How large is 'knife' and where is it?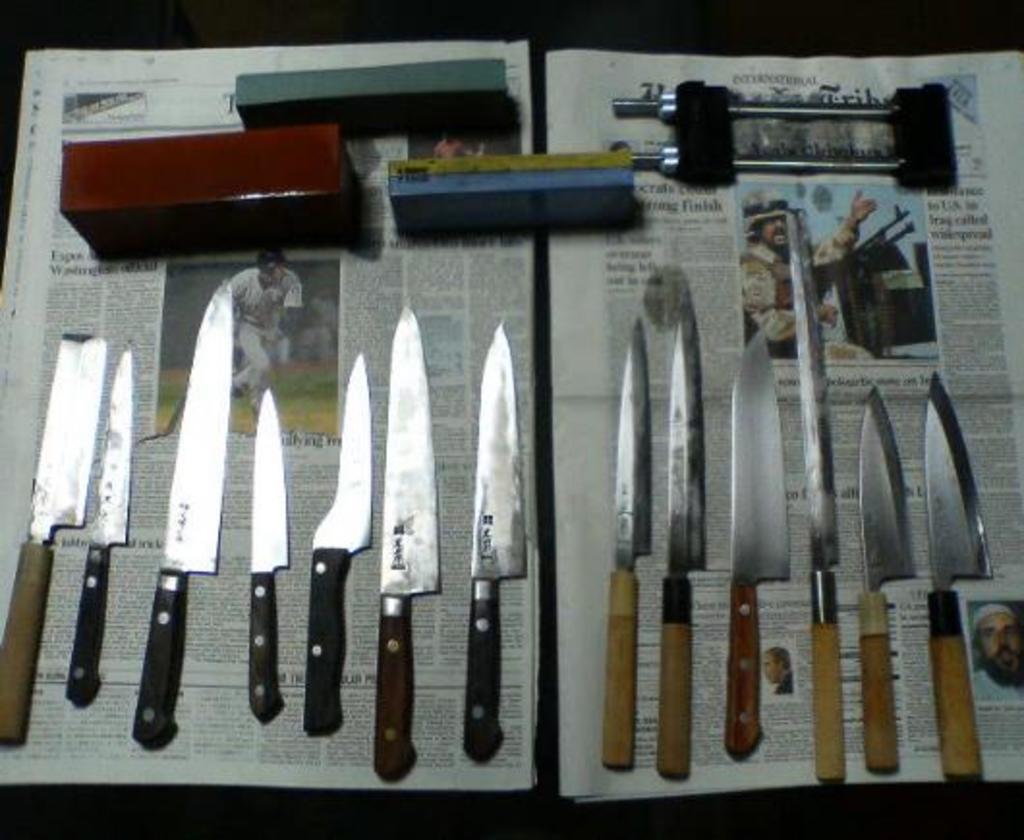
Bounding box: crop(460, 319, 533, 763).
